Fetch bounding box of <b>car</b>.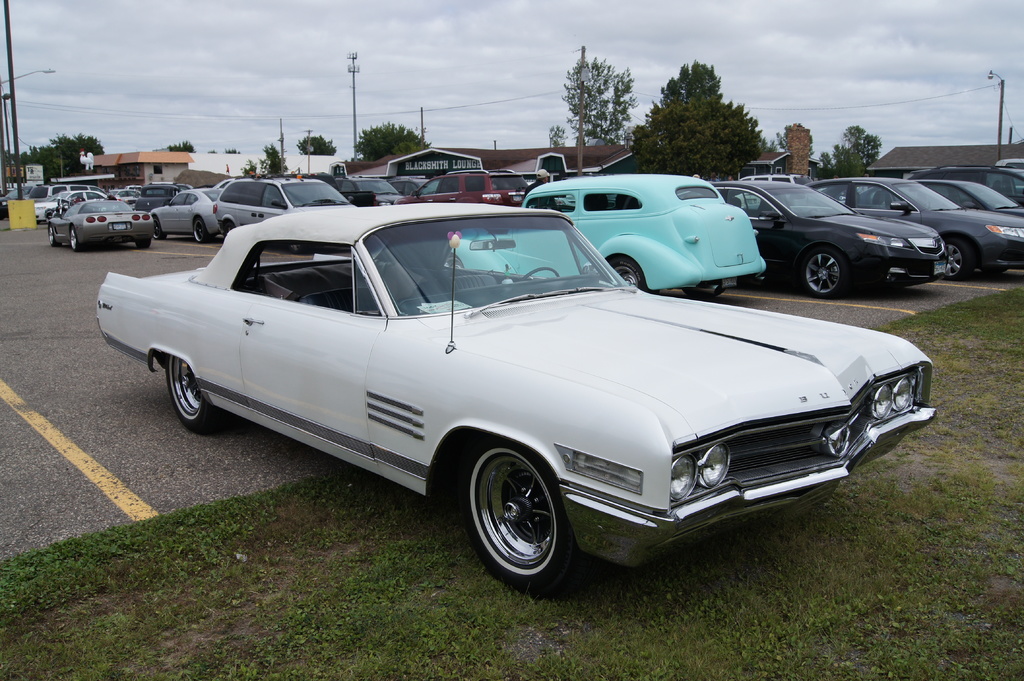
Bbox: (x1=217, y1=182, x2=349, y2=239).
